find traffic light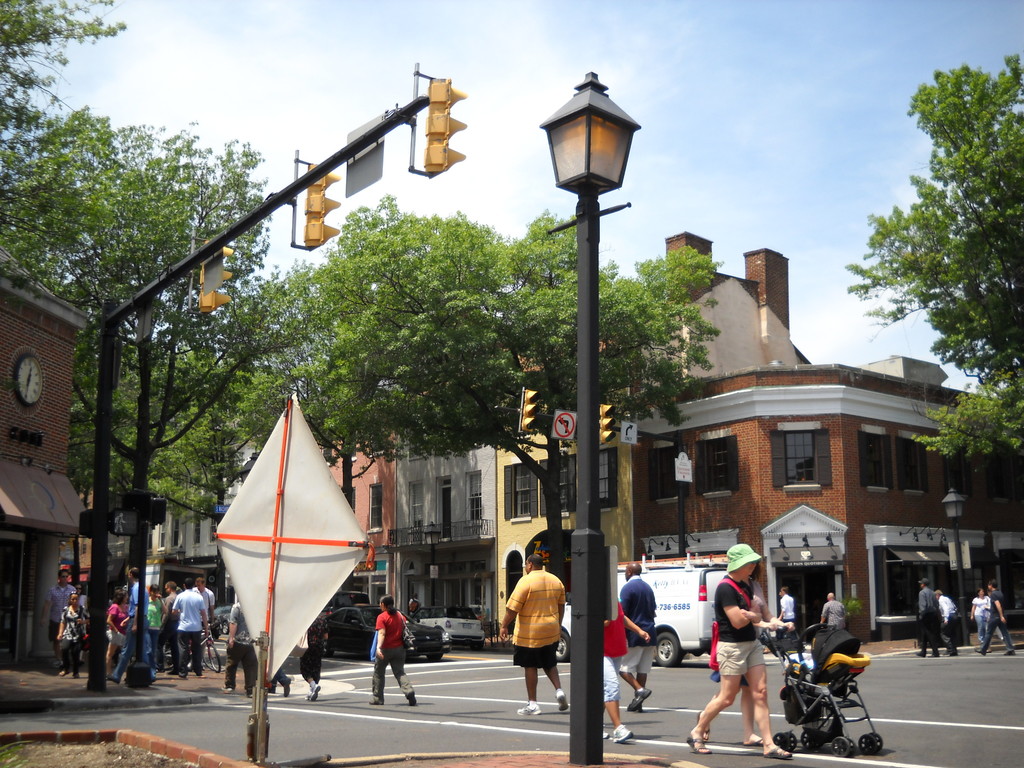
select_region(406, 61, 469, 179)
